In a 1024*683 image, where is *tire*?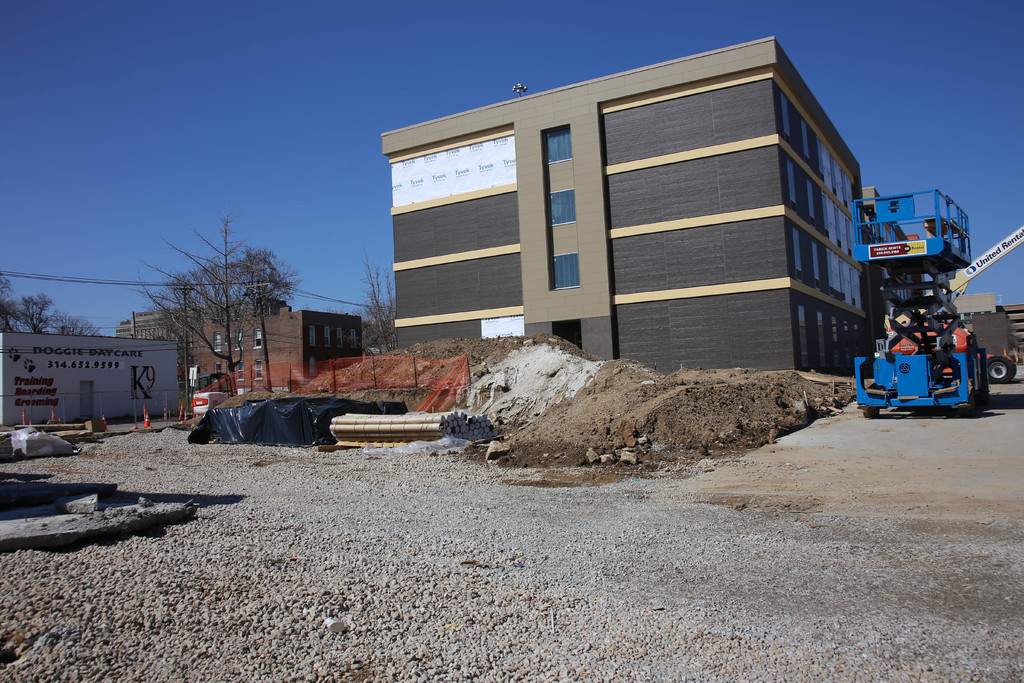
(left=989, top=352, right=1018, bottom=385).
